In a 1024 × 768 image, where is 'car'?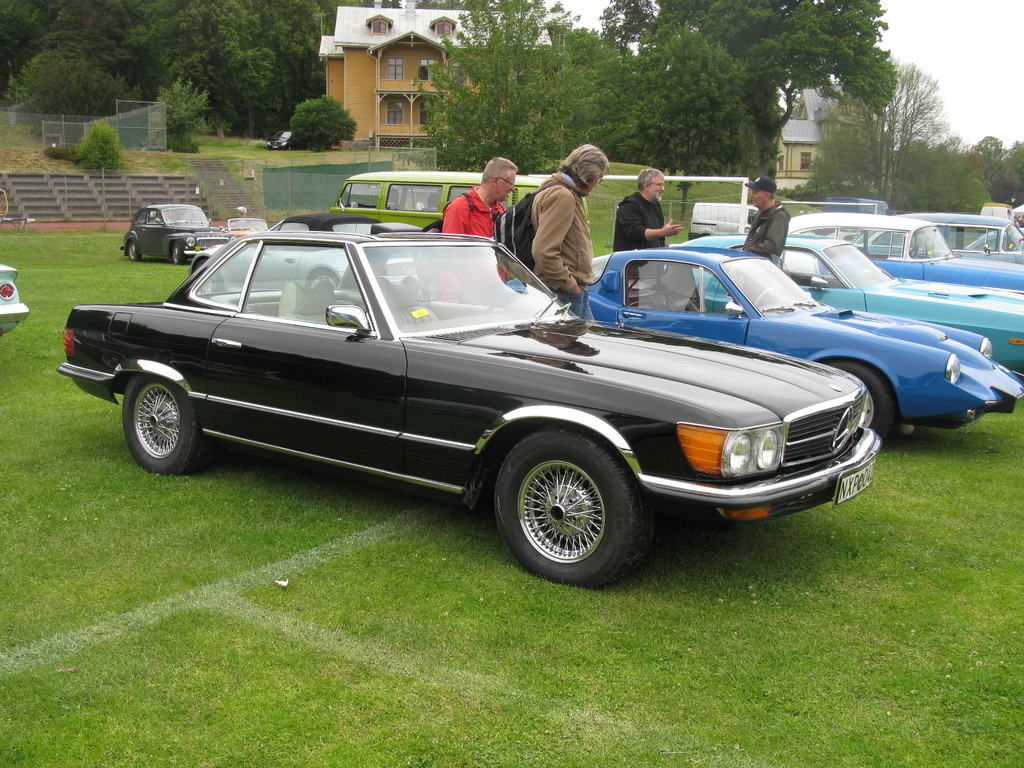
bbox=(188, 207, 422, 294).
